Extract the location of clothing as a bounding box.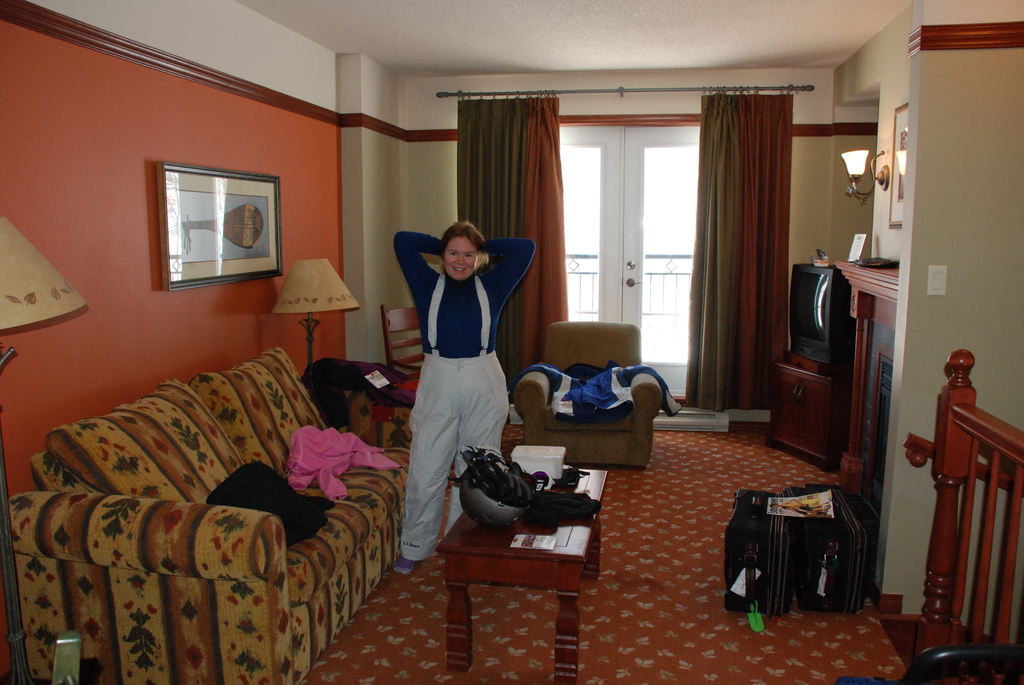
399,228,524,520.
